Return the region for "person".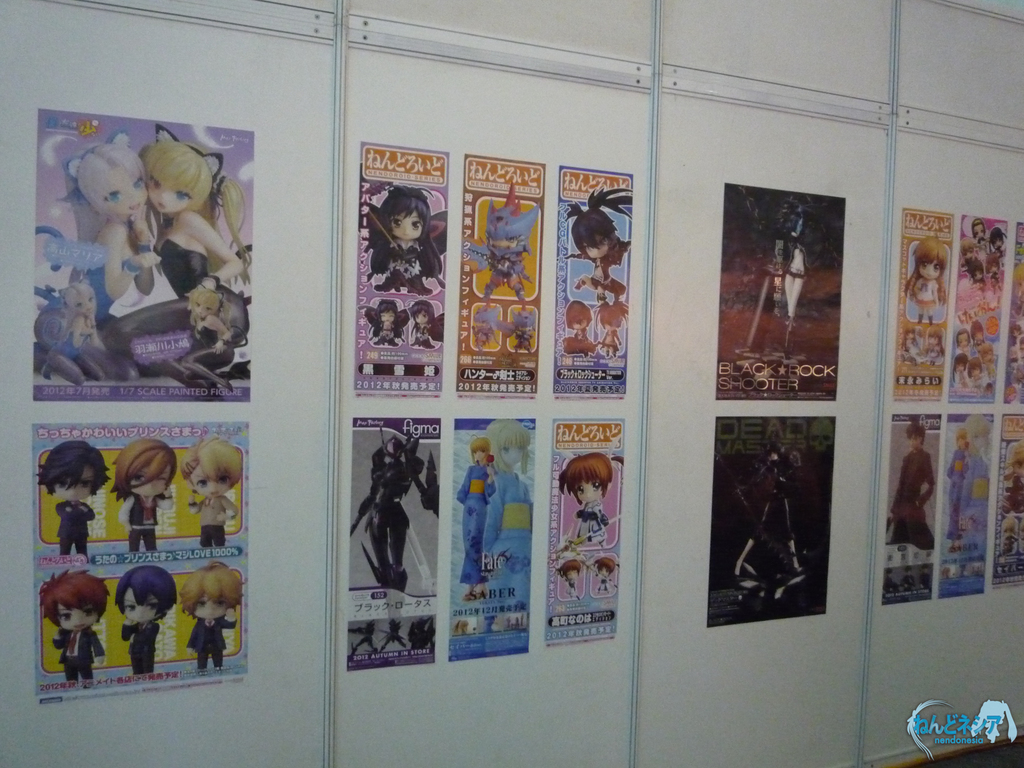
173:431:243:553.
